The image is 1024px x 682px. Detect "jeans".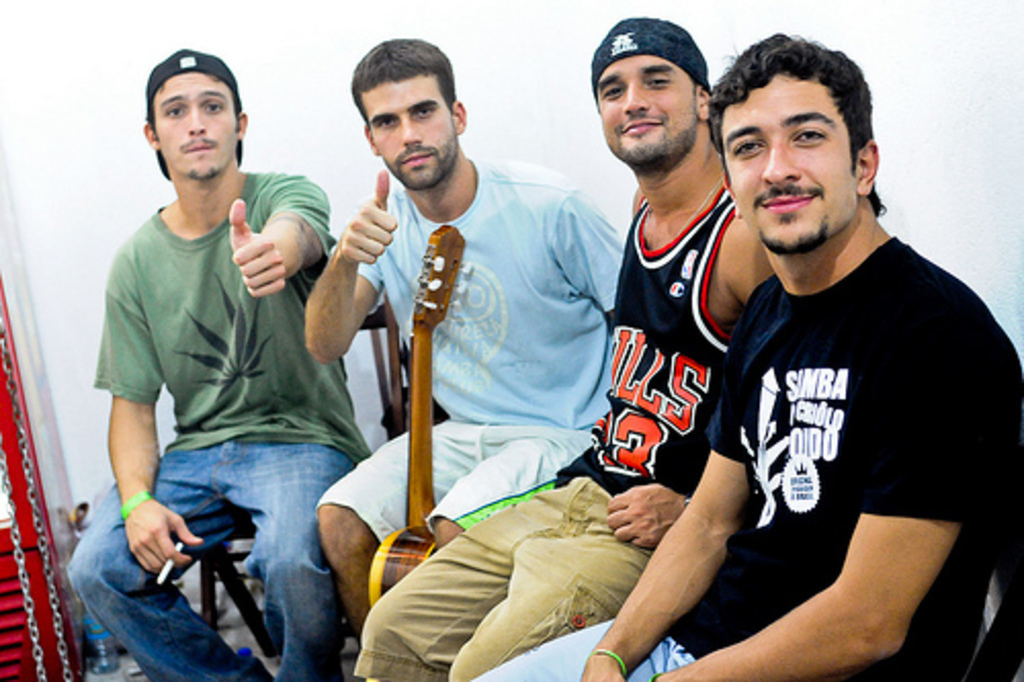
Detection: [left=477, top=614, right=678, bottom=680].
